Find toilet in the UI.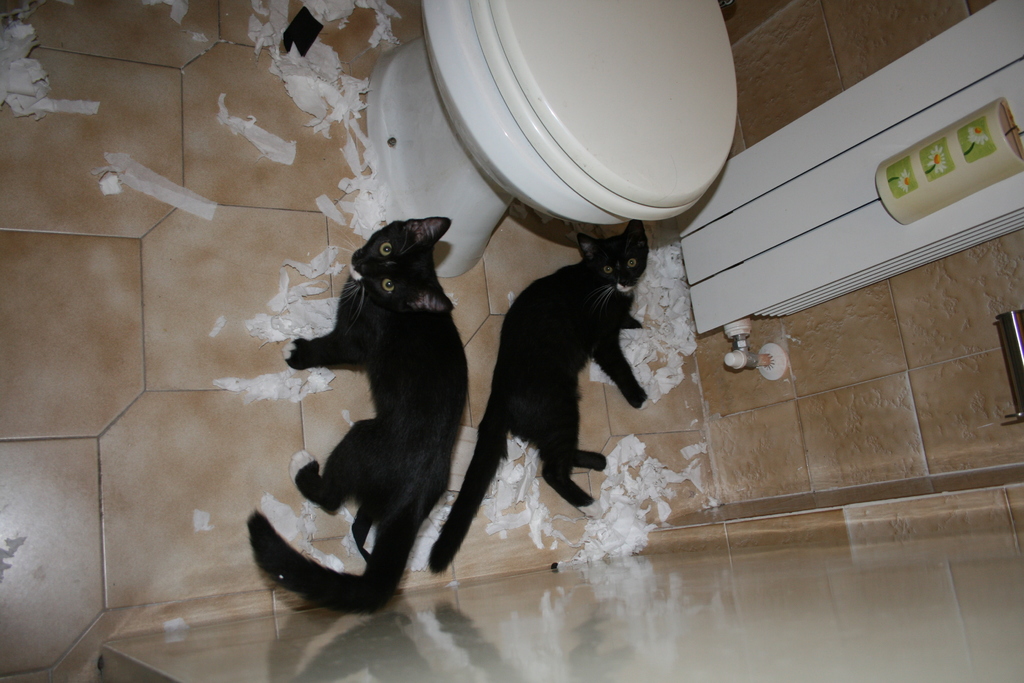
UI element at (367,0,796,245).
